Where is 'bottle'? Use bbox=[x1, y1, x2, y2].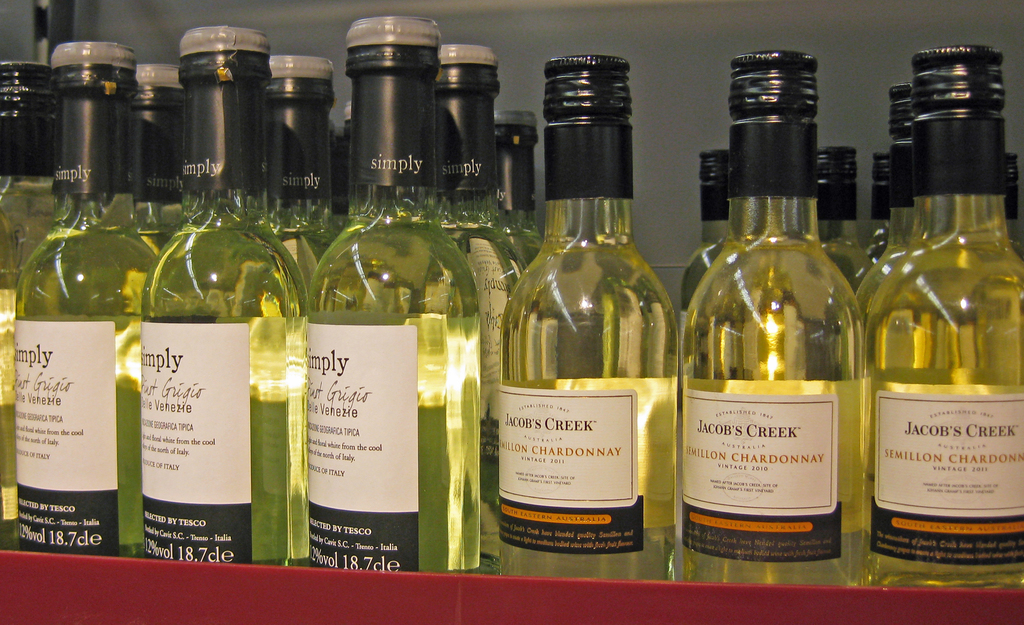
bbox=[866, 154, 899, 256].
